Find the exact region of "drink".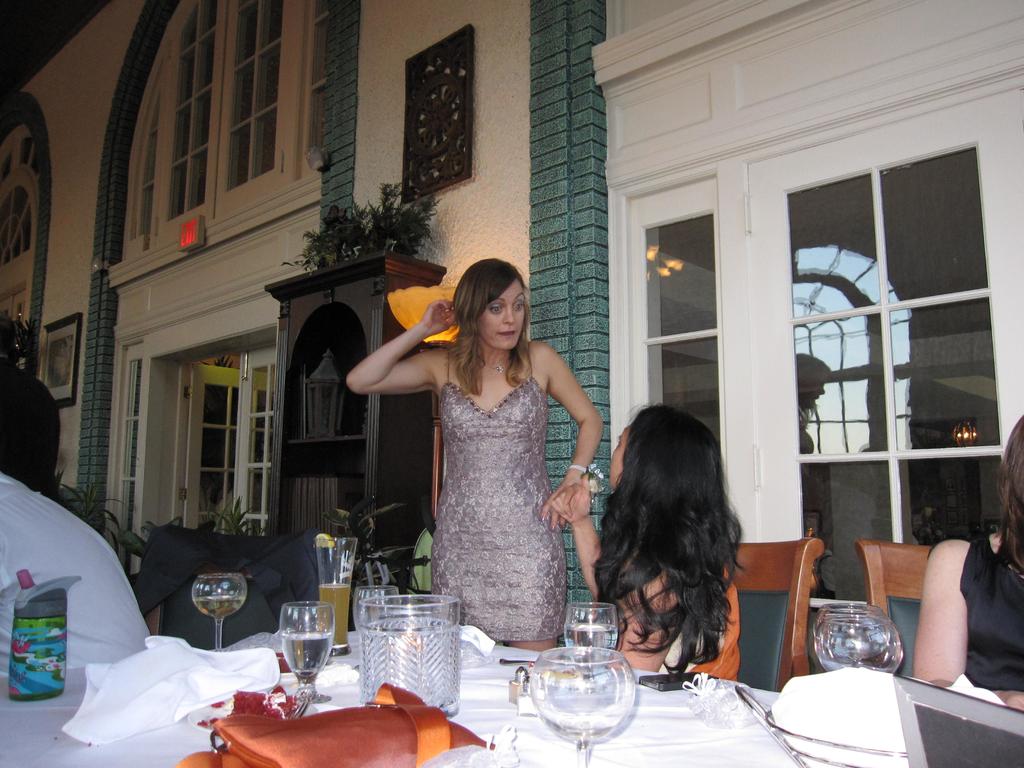
Exact region: crop(193, 596, 245, 621).
